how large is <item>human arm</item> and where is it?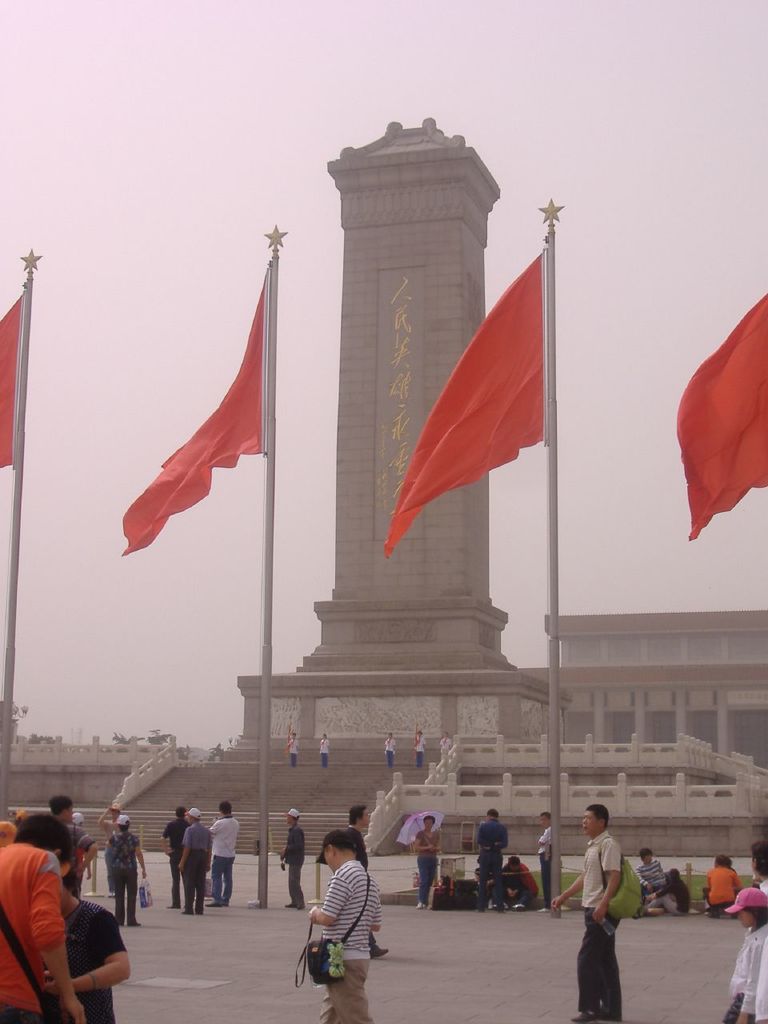
Bounding box: 738,950,760,1023.
